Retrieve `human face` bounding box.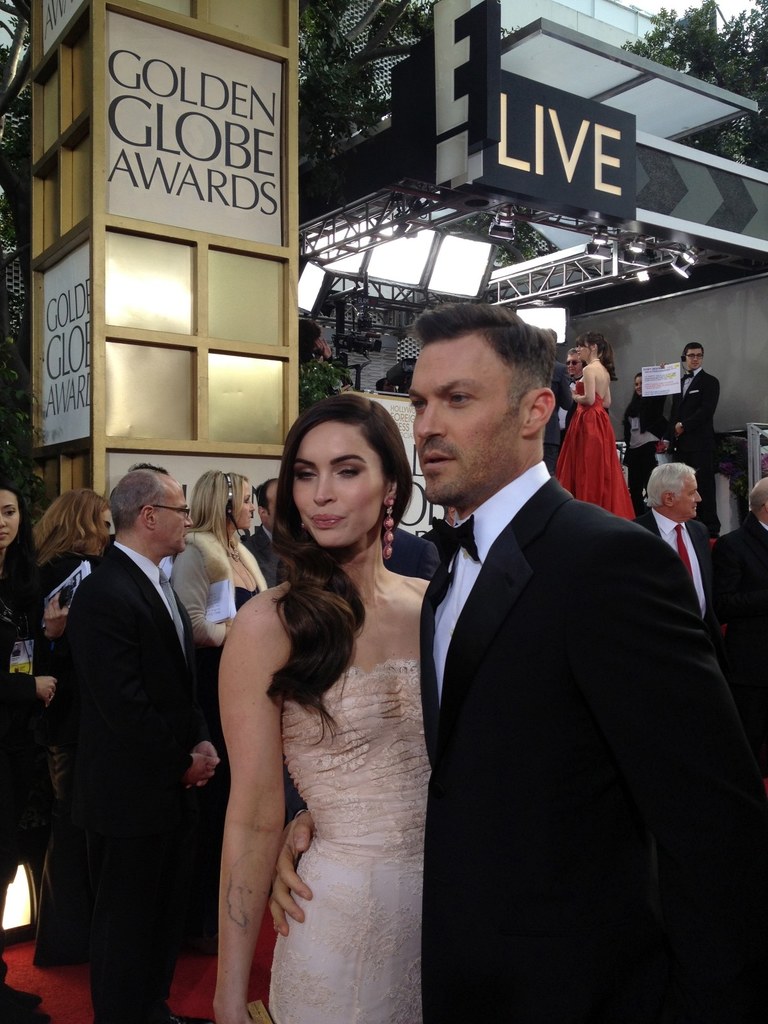
Bounding box: (left=669, top=468, right=708, bottom=526).
